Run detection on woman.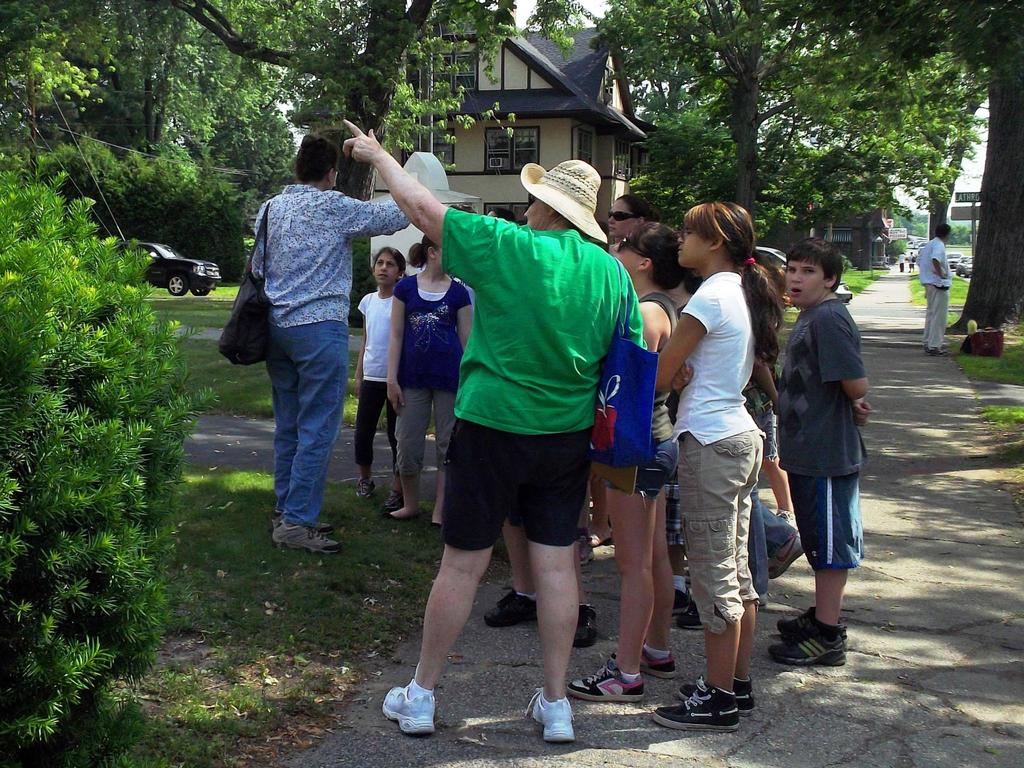
Result: (648,190,790,731).
